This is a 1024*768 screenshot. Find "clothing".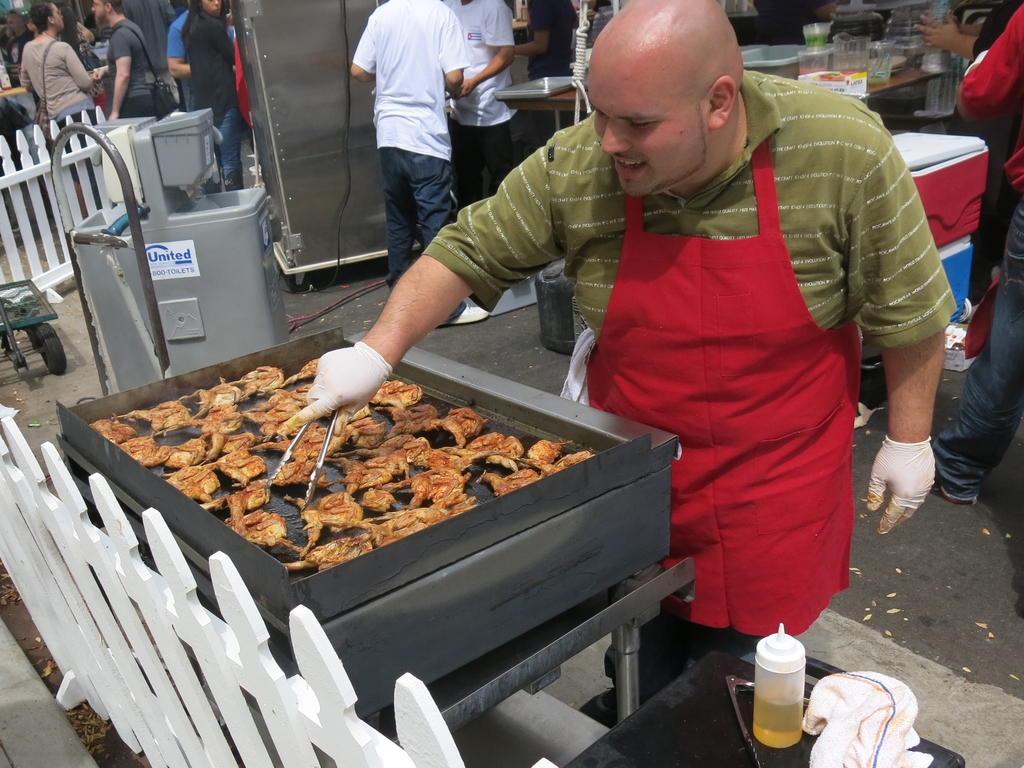
Bounding box: x1=170, y1=10, x2=234, y2=97.
